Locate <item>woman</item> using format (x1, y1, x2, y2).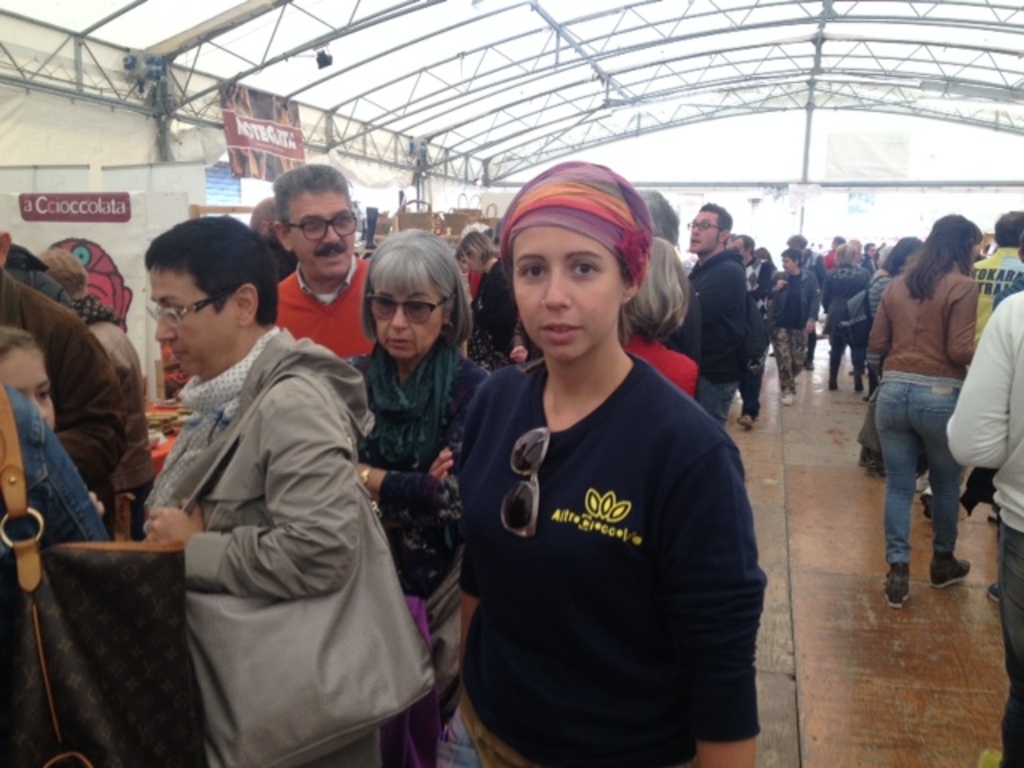
(866, 235, 926, 397).
